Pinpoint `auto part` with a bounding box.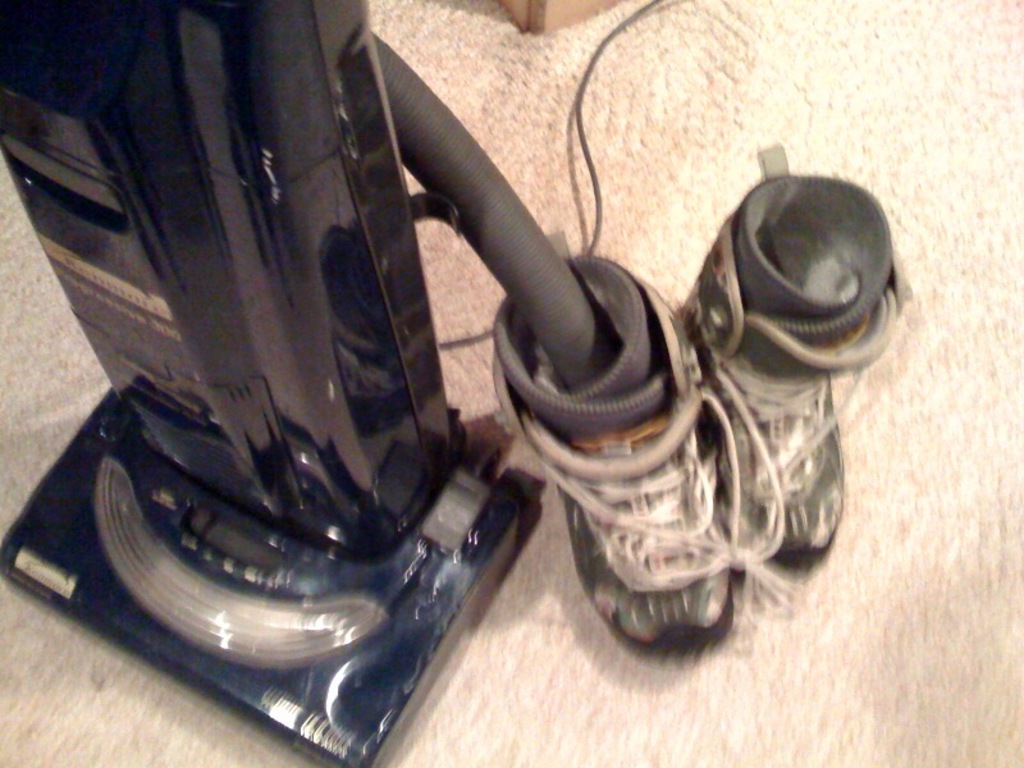
(x1=0, y1=385, x2=550, y2=767).
